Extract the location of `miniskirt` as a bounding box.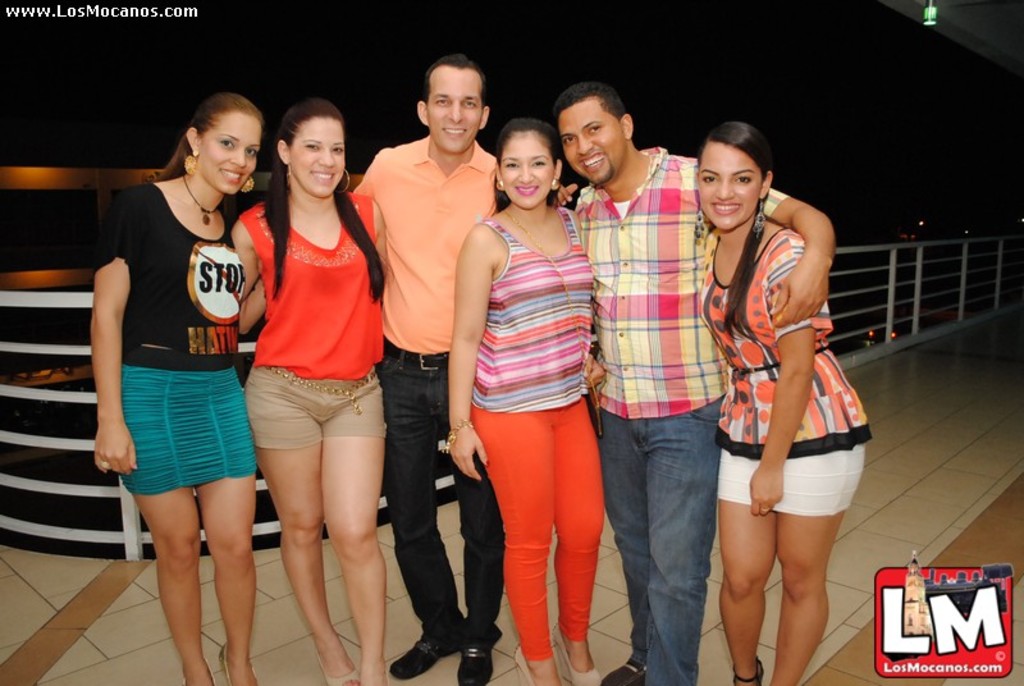
718, 440, 867, 514.
